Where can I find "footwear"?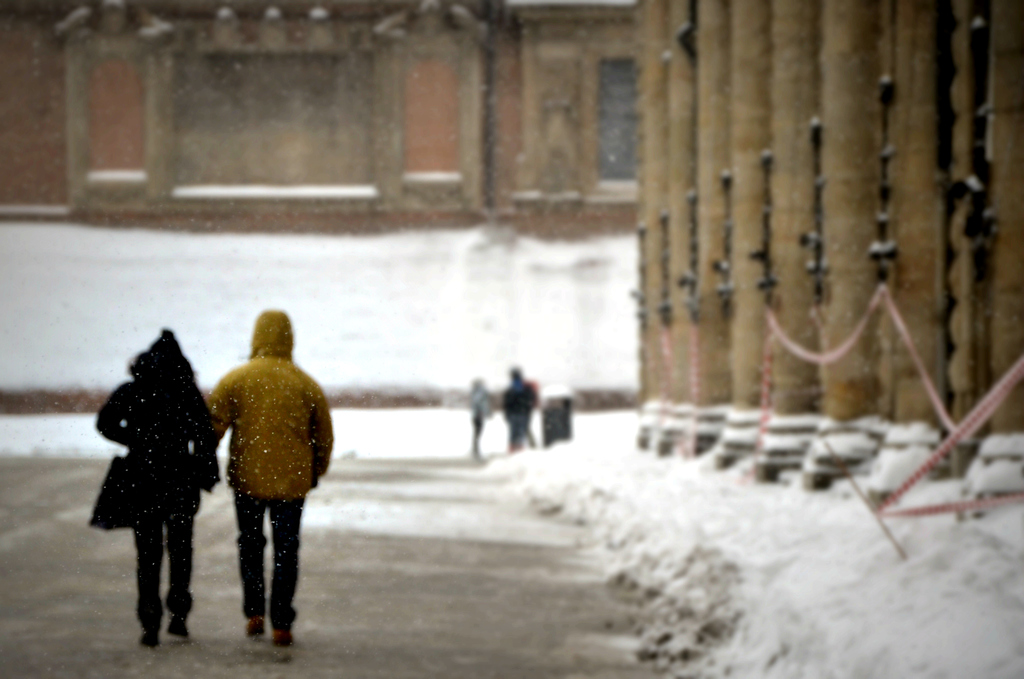
You can find it at <bbox>137, 628, 163, 648</bbox>.
